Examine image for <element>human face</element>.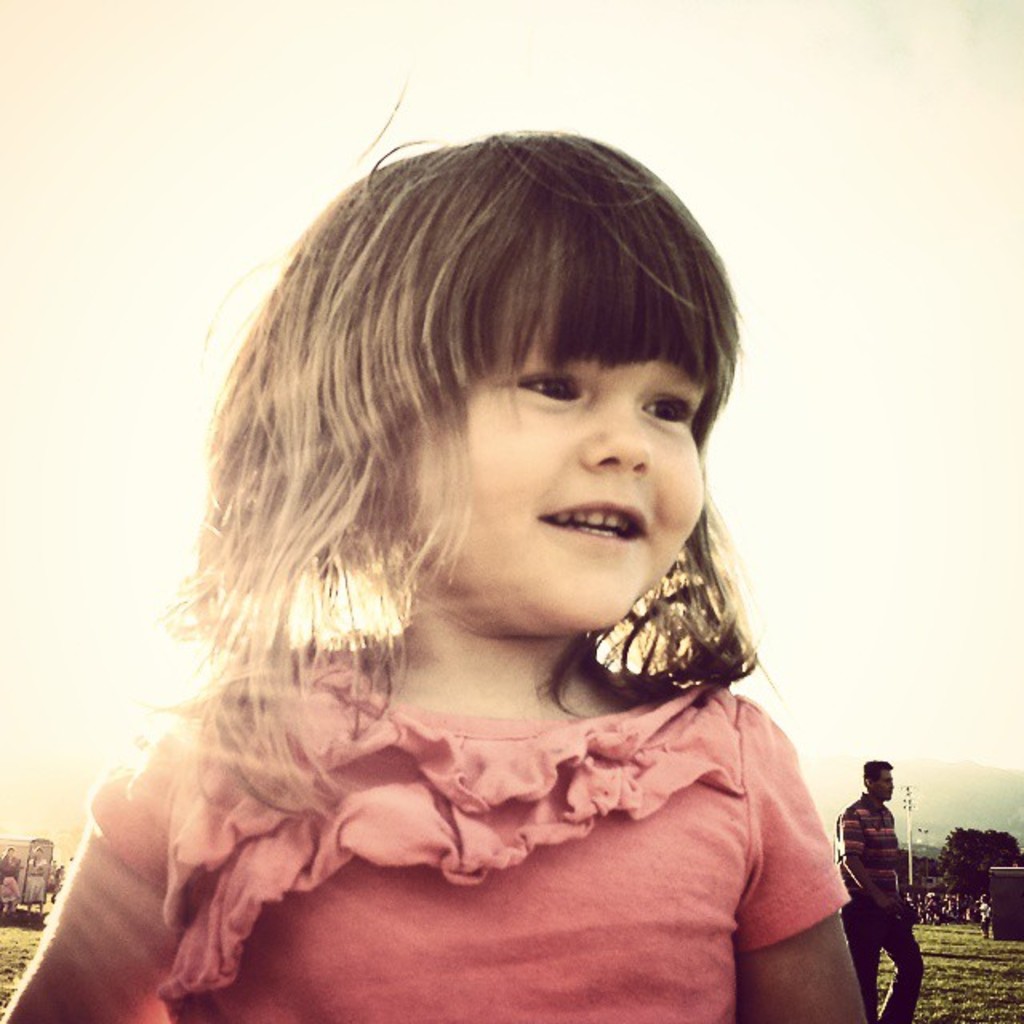
Examination result: 413,291,707,629.
